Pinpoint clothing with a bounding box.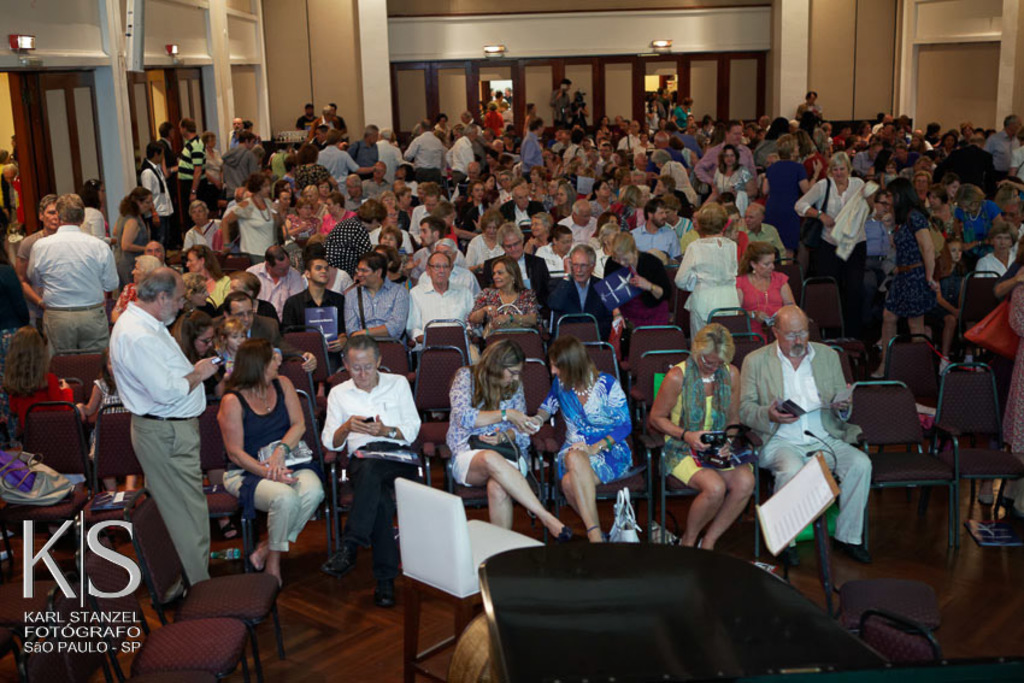
[x1=958, y1=240, x2=1023, y2=289].
